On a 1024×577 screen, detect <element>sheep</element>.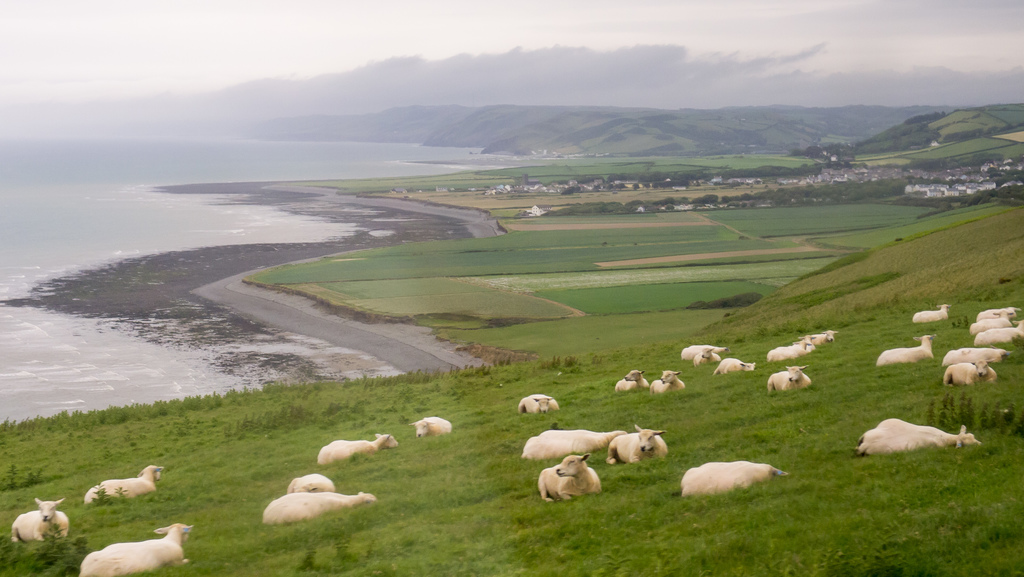
[x1=82, y1=524, x2=194, y2=576].
